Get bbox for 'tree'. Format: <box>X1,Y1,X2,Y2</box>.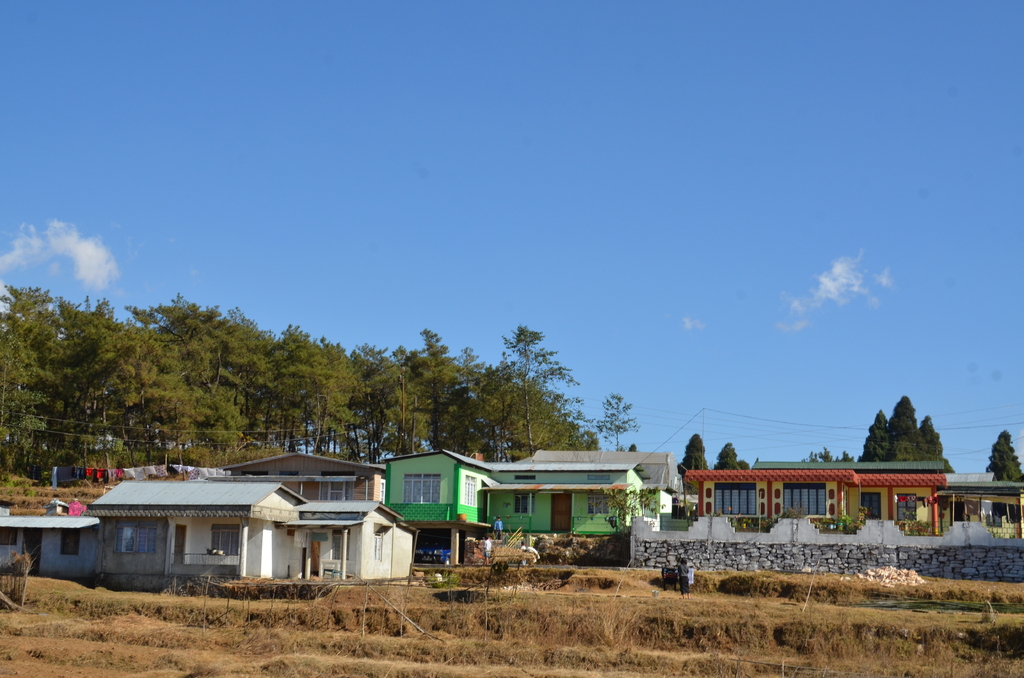
<box>860,408,945,483</box>.
